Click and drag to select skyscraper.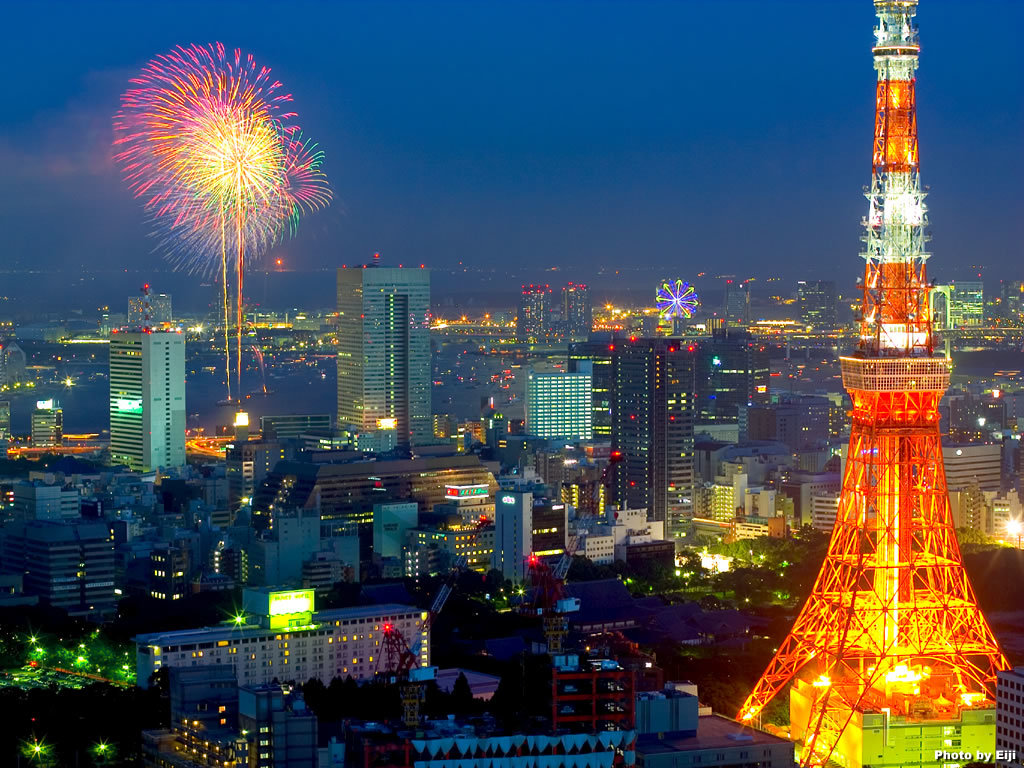
Selection: <bbox>503, 456, 635, 575</bbox>.
